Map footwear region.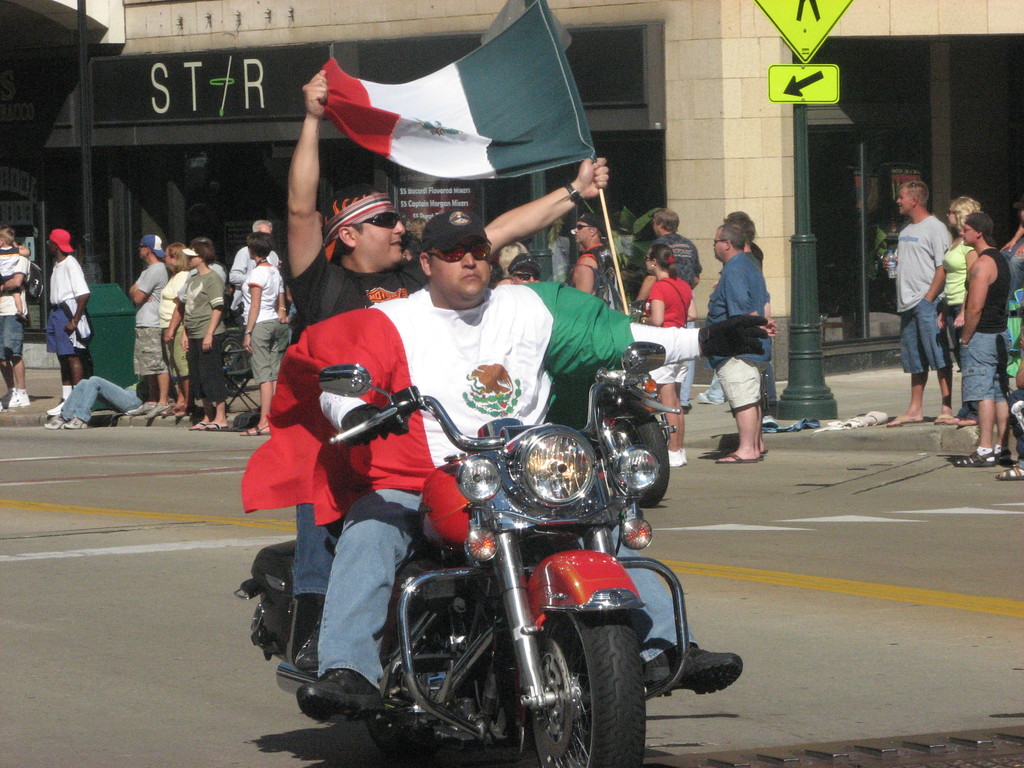
Mapped to box(189, 419, 196, 433).
